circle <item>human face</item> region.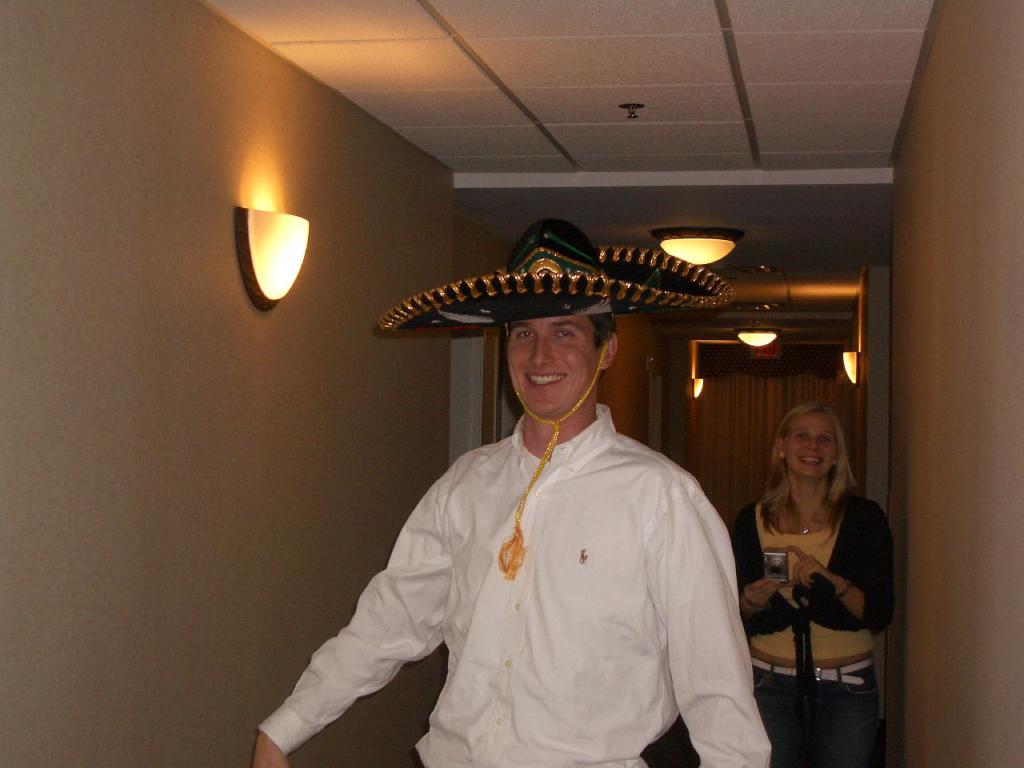
Region: [506, 314, 602, 413].
